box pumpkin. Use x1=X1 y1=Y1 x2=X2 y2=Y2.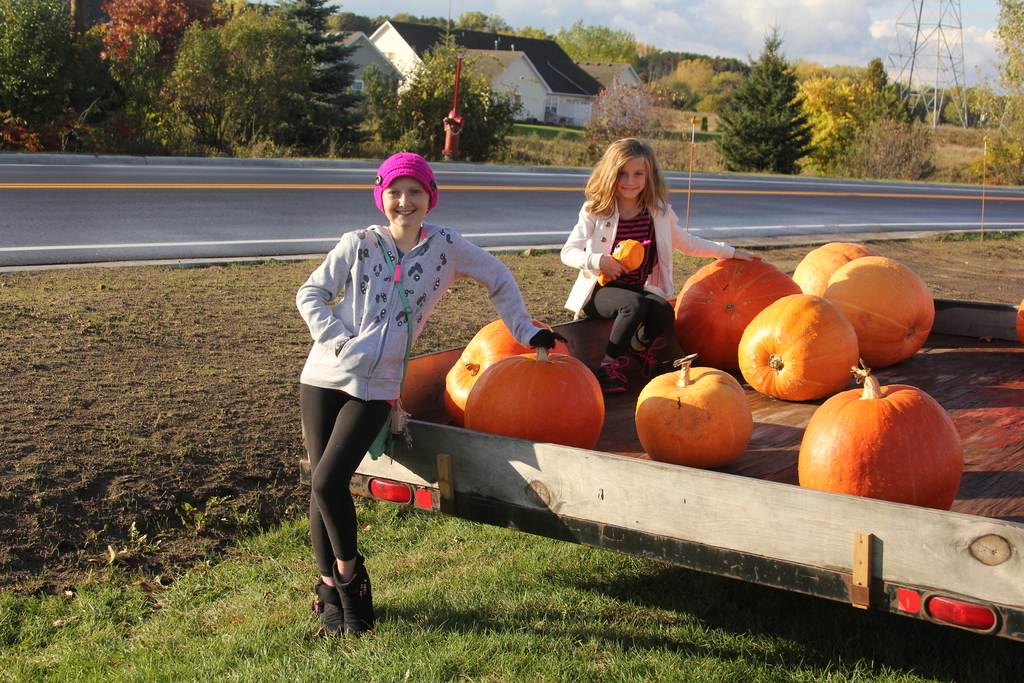
x1=435 y1=320 x2=566 y2=429.
